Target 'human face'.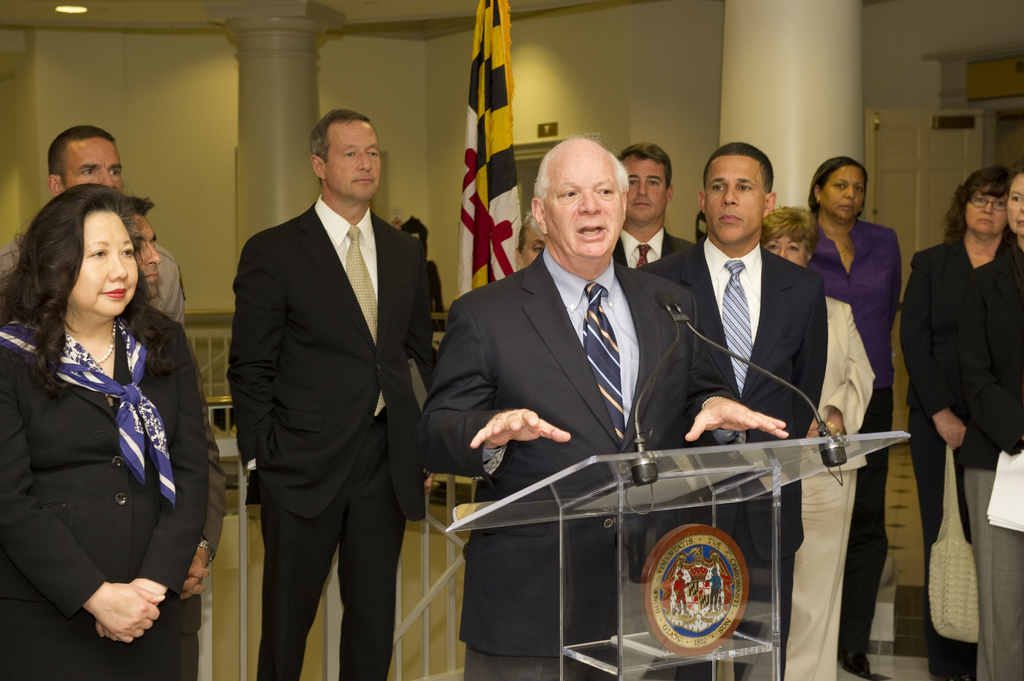
Target region: (67,136,122,192).
